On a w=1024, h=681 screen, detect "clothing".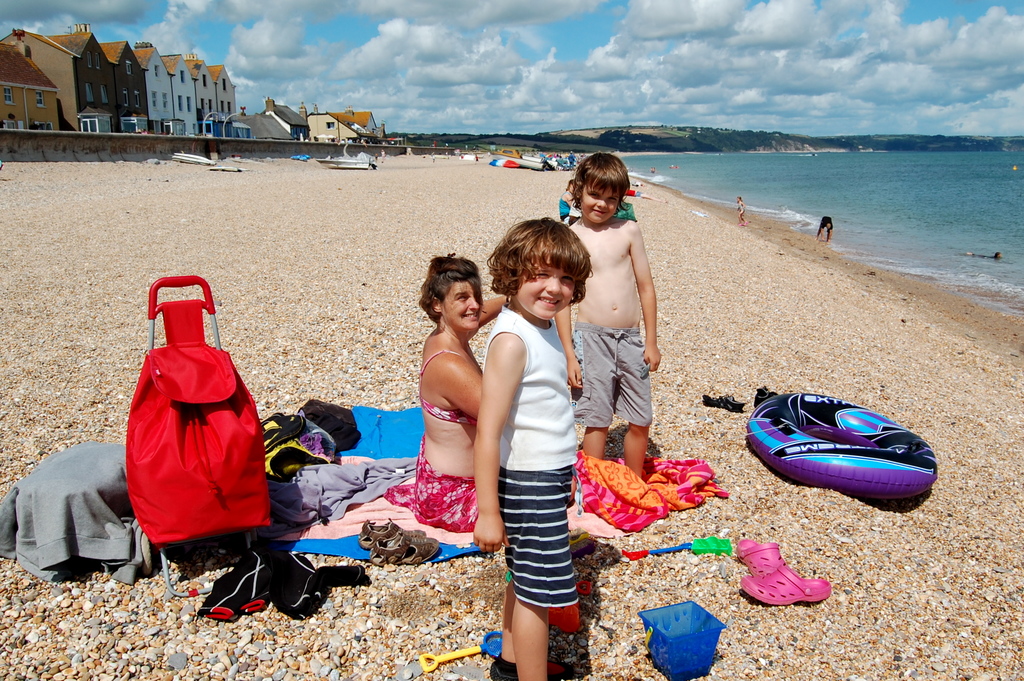
(0,443,155,581).
